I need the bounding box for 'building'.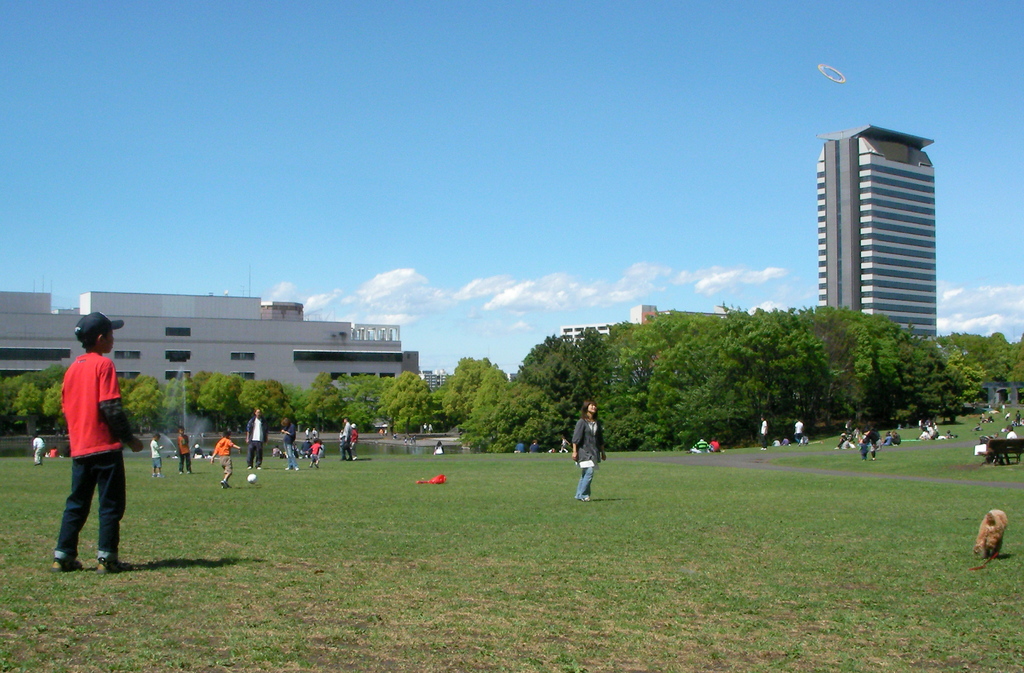
Here it is: bbox=[260, 302, 305, 320].
